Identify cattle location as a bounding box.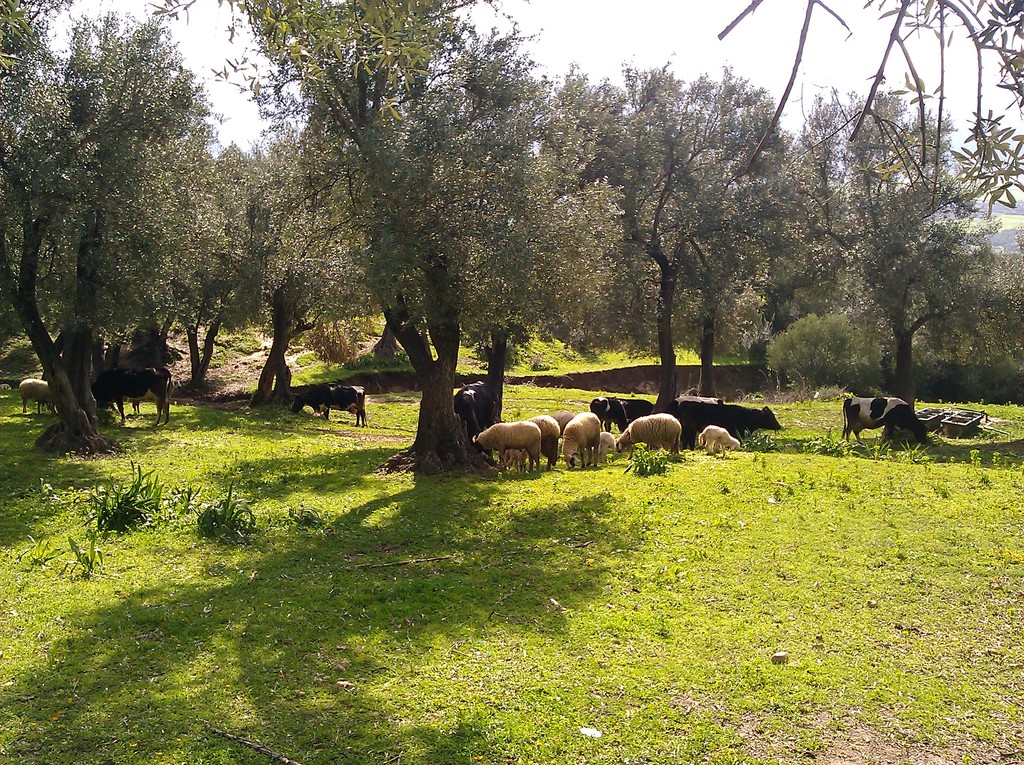
bbox=[700, 422, 740, 462].
